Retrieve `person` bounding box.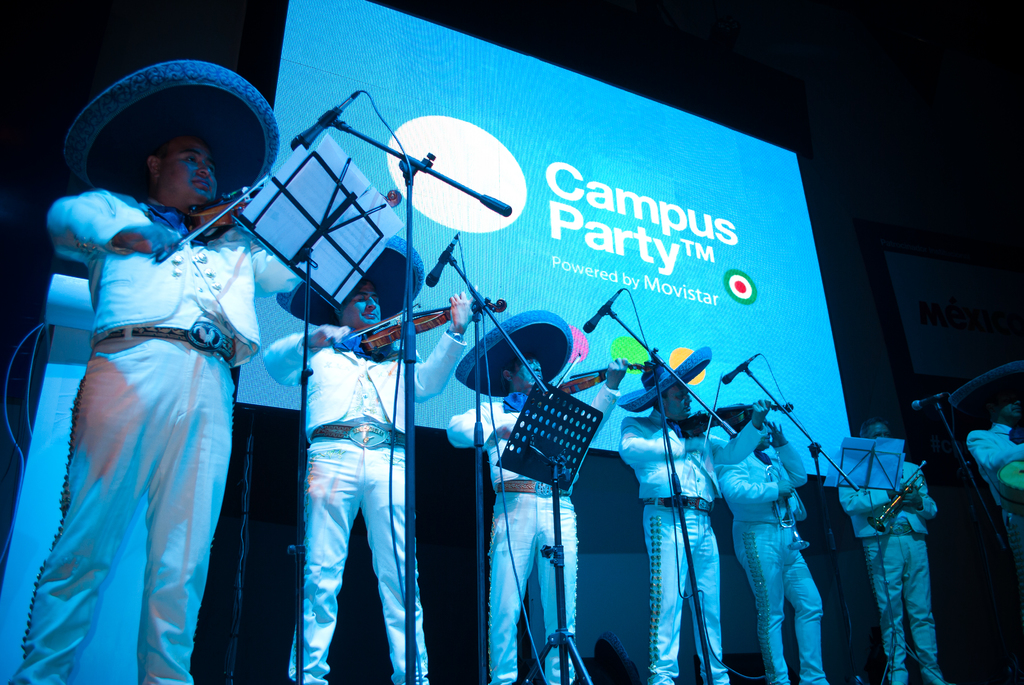
Bounding box: [620,347,774,684].
